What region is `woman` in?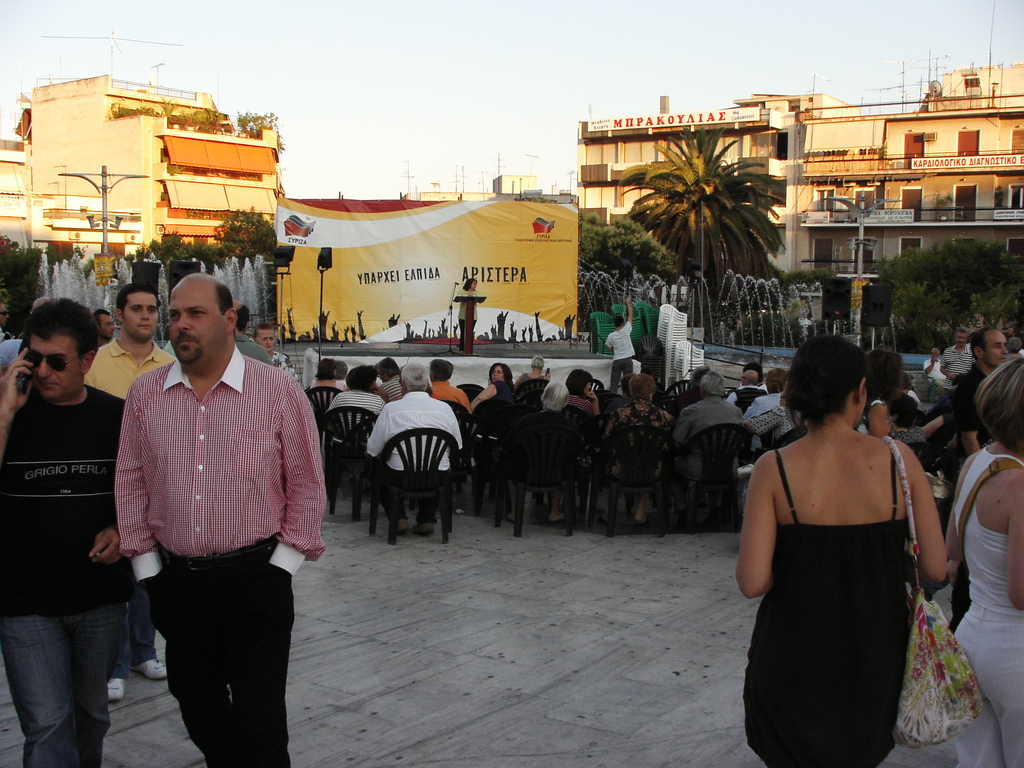
crop(739, 383, 799, 452).
